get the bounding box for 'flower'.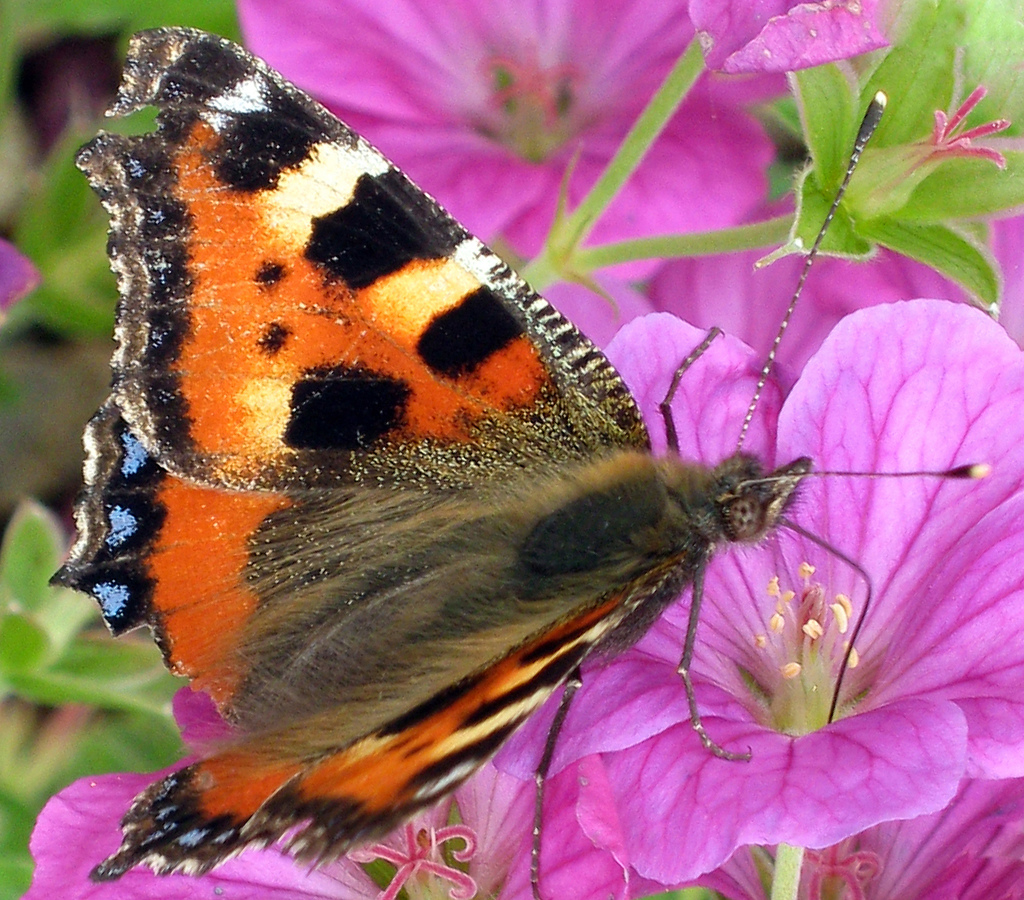
region(648, 188, 1023, 376).
